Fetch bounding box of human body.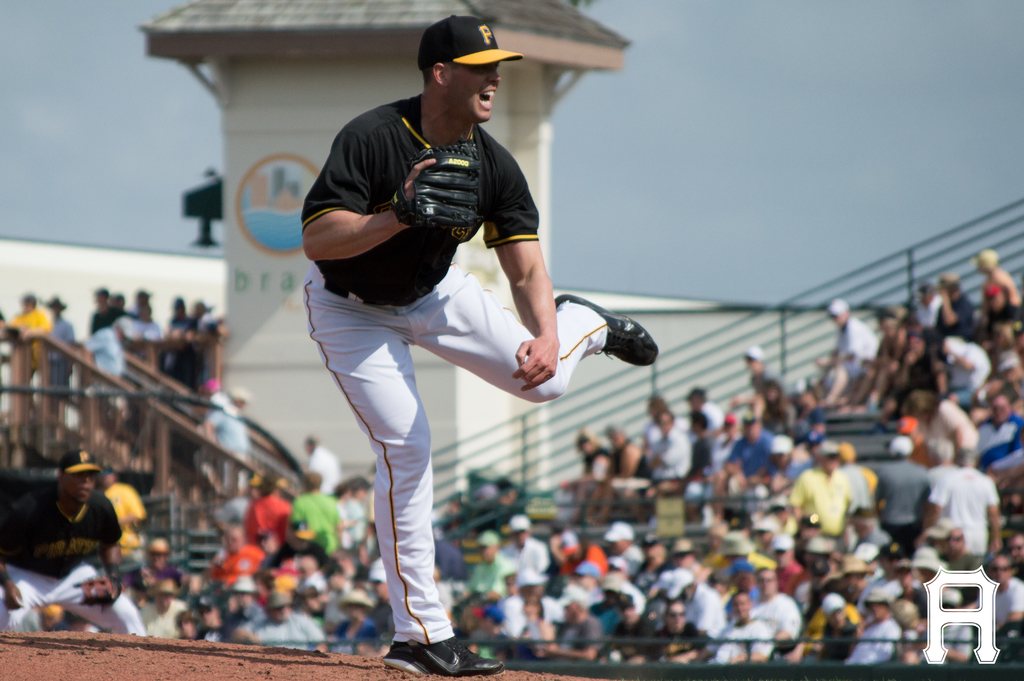
Bbox: bbox=[612, 520, 637, 580].
